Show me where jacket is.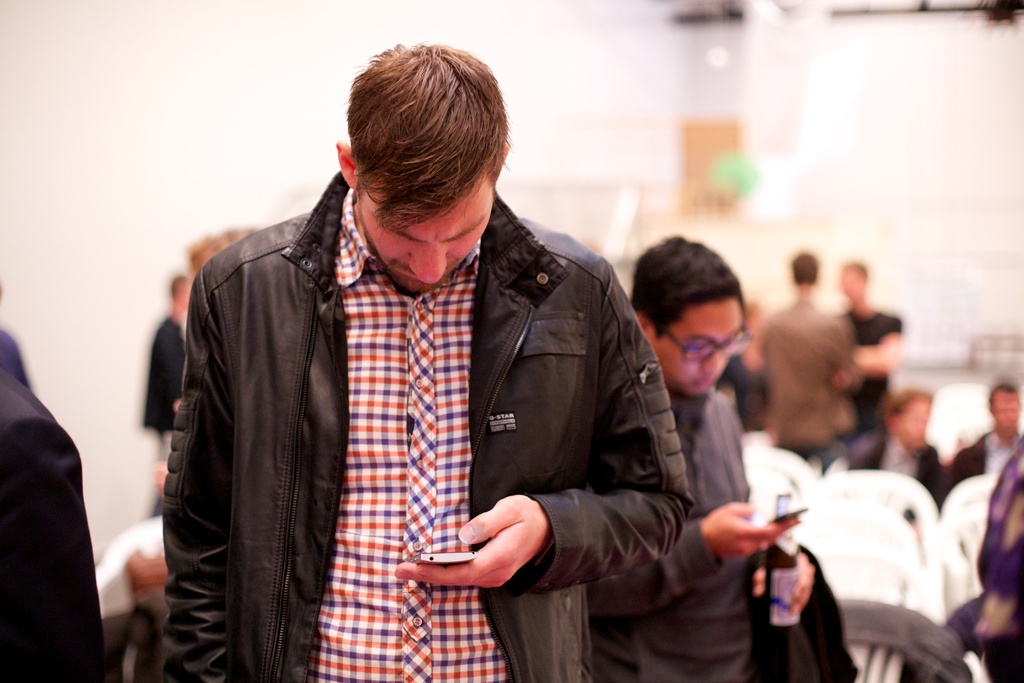
jacket is at left=145, top=95, right=724, bottom=657.
